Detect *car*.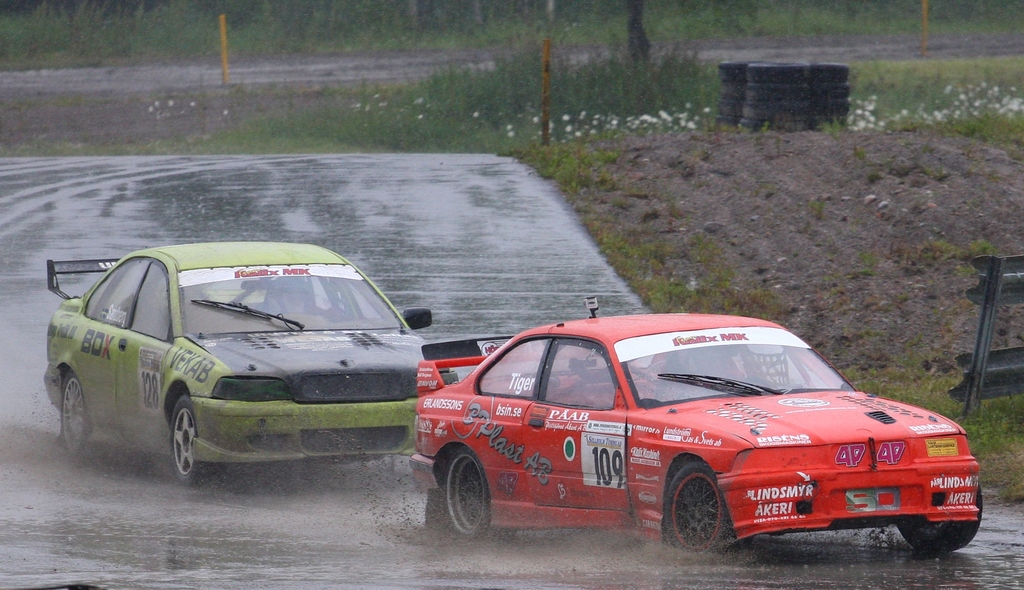
Detected at (43, 238, 458, 493).
